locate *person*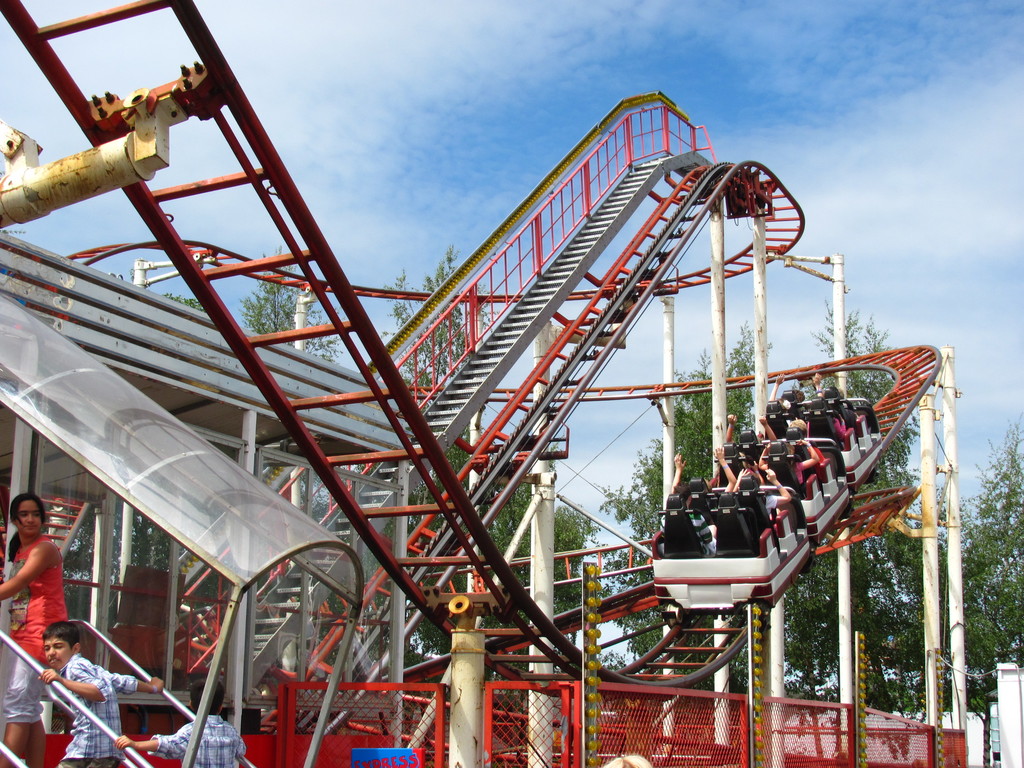
806,410,852,445
